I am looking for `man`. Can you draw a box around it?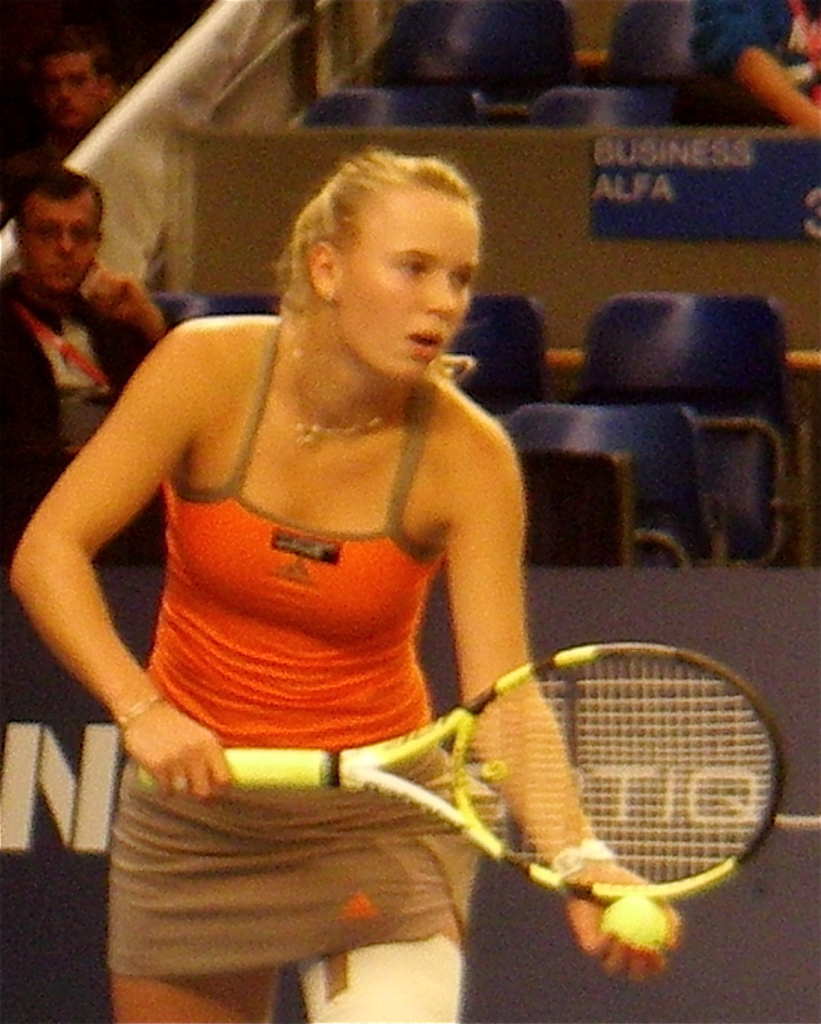
Sure, the bounding box is [26,31,138,173].
